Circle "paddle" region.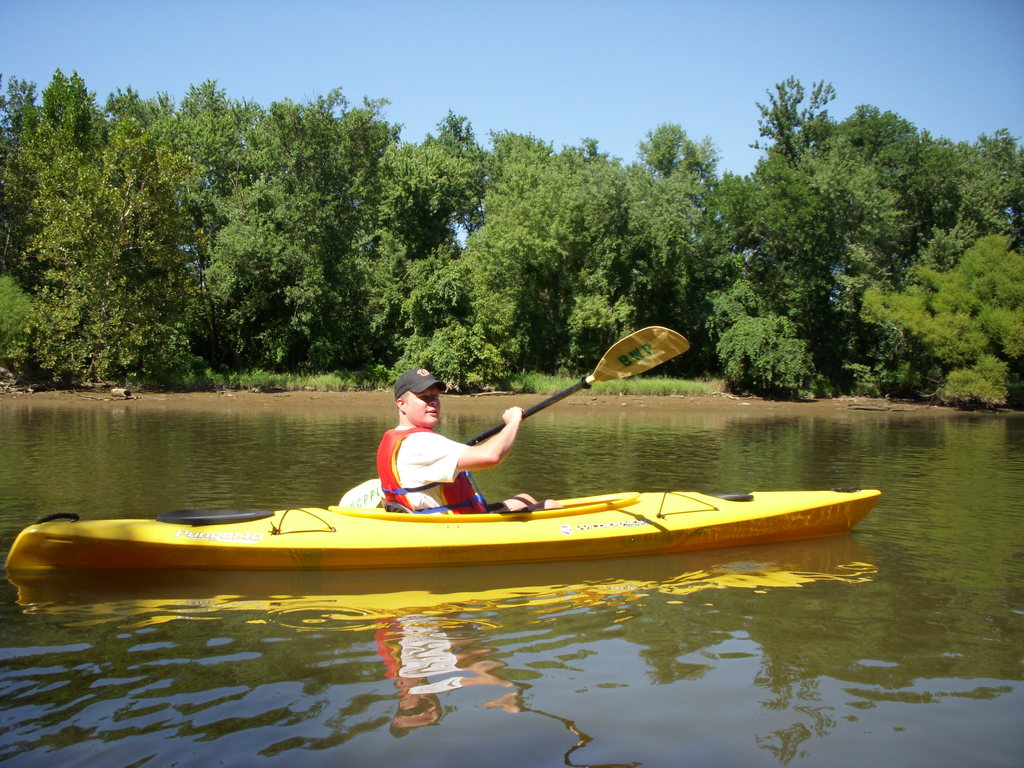
Region: <region>336, 323, 693, 510</region>.
